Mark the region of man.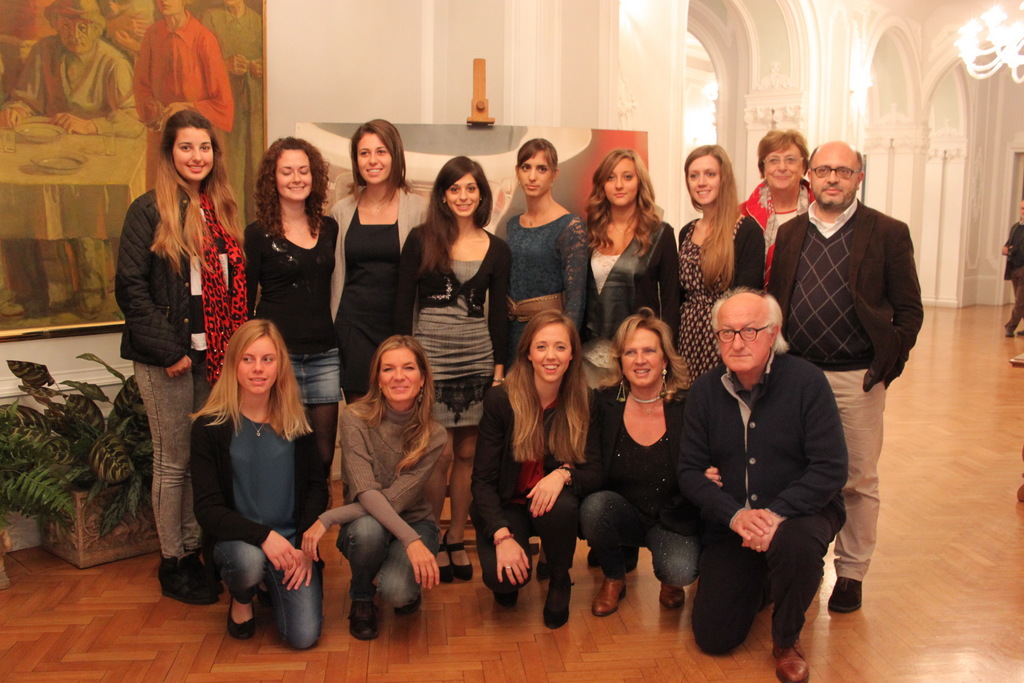
Region: crop(754, 139, 921, 620).
